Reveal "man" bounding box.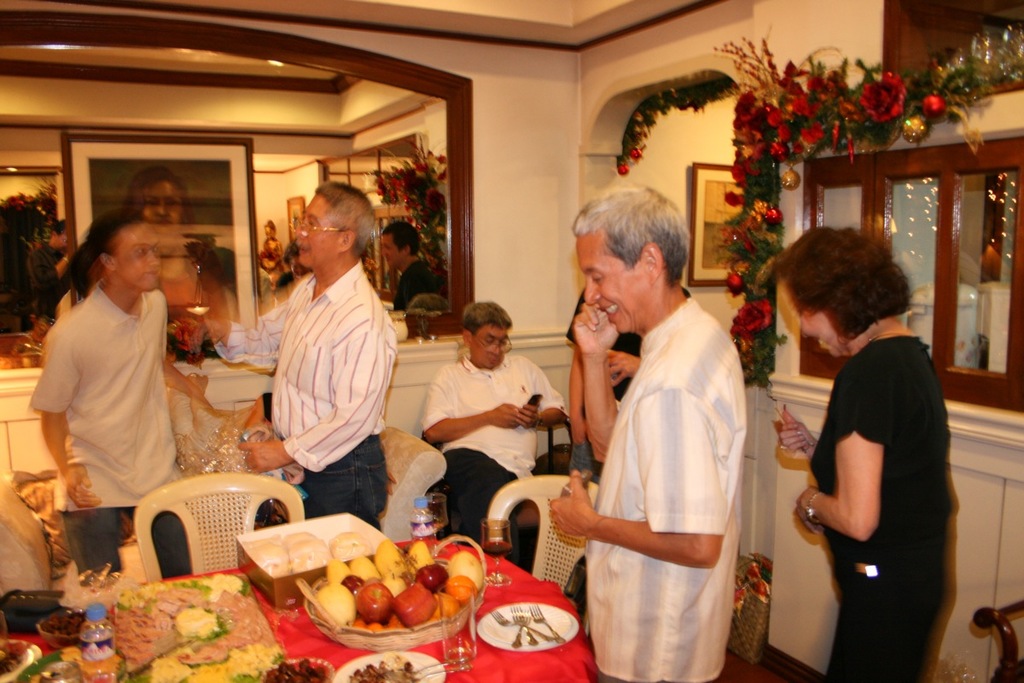
Revealed: locate(433, 306, 561, 568).
